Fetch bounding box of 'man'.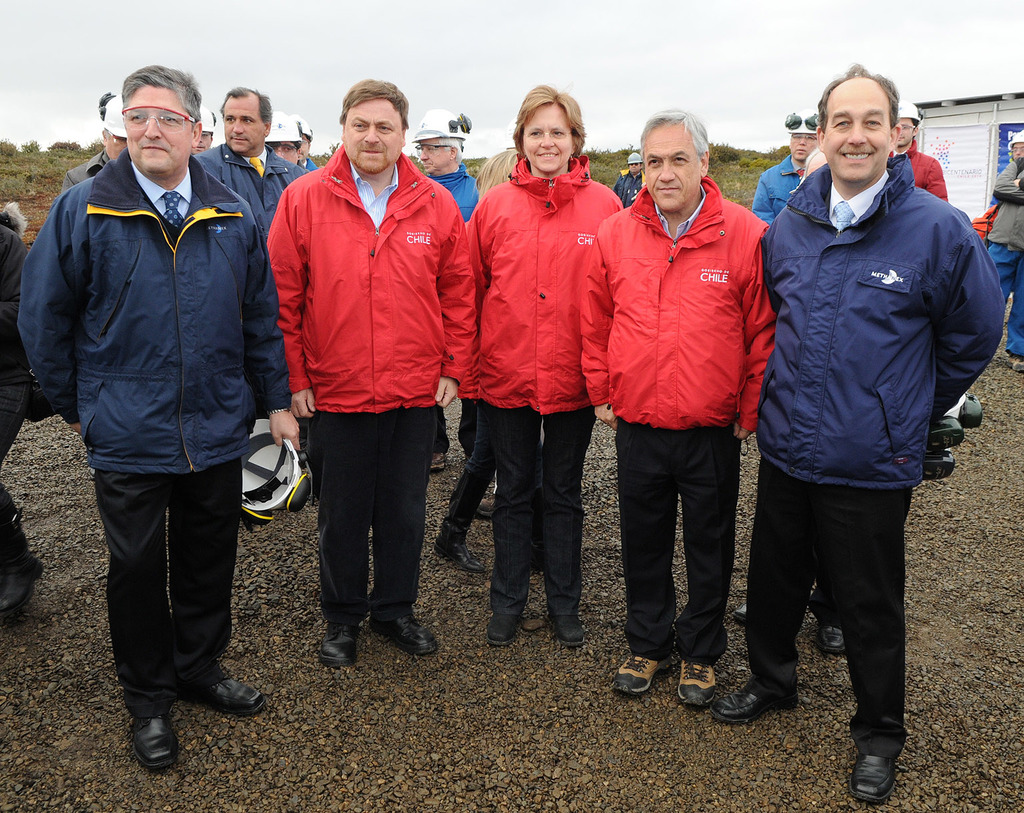
Bbox: 192:81:309:539.
